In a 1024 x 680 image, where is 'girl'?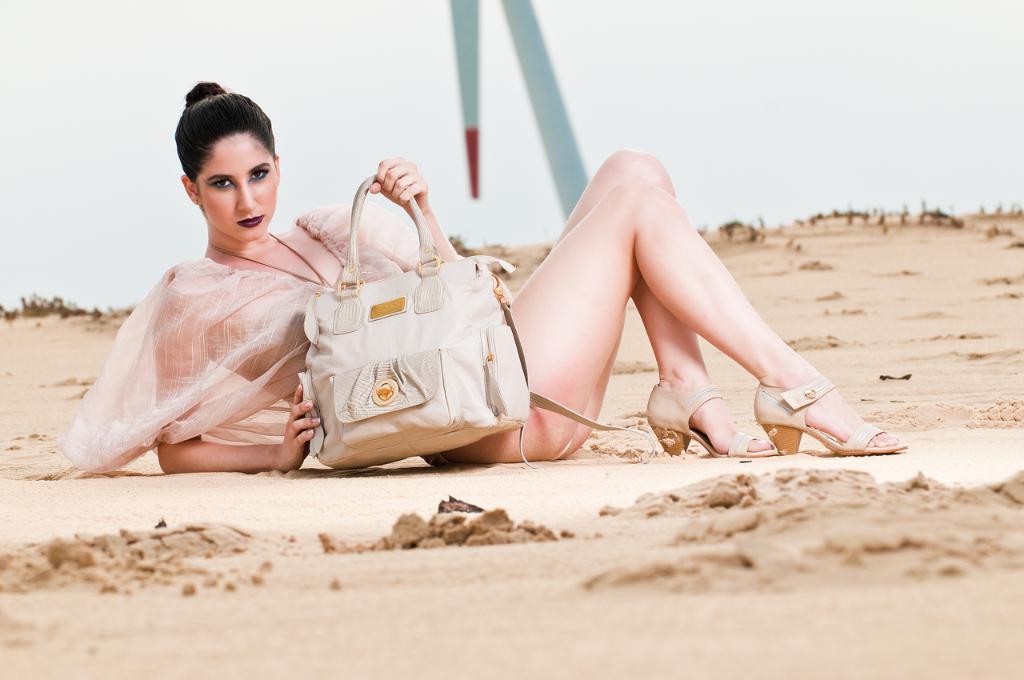
<bbox>69, 81, 904, 479</bbox>.
